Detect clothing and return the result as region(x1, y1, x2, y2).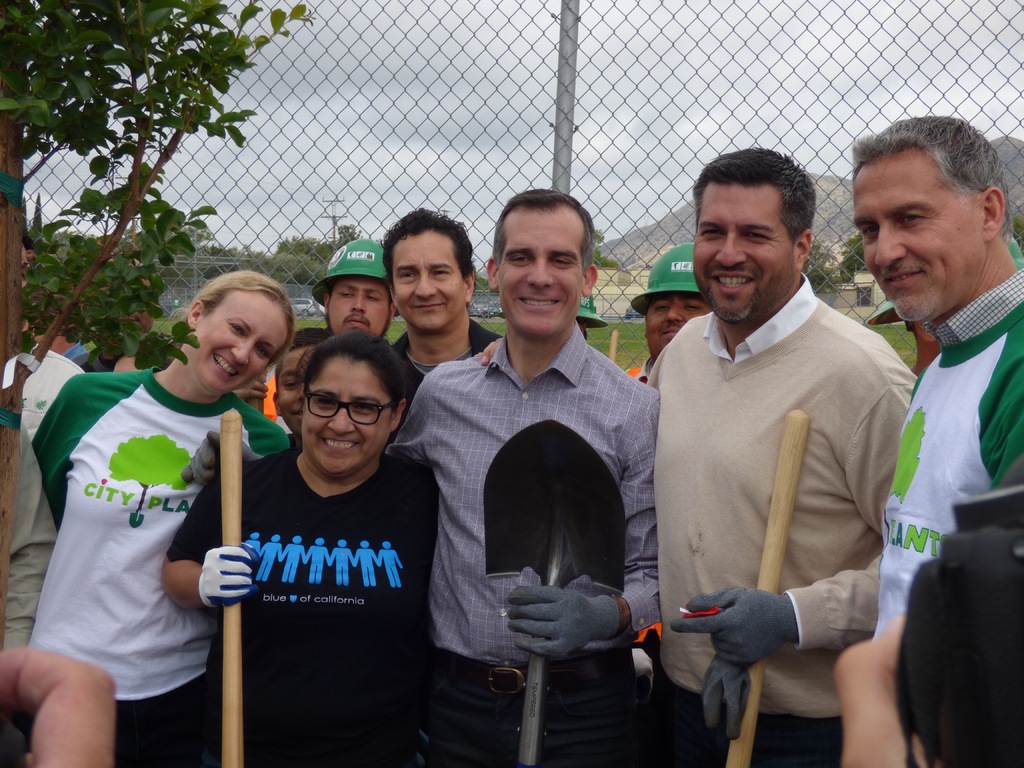
region(619, 356, 659, 767).
